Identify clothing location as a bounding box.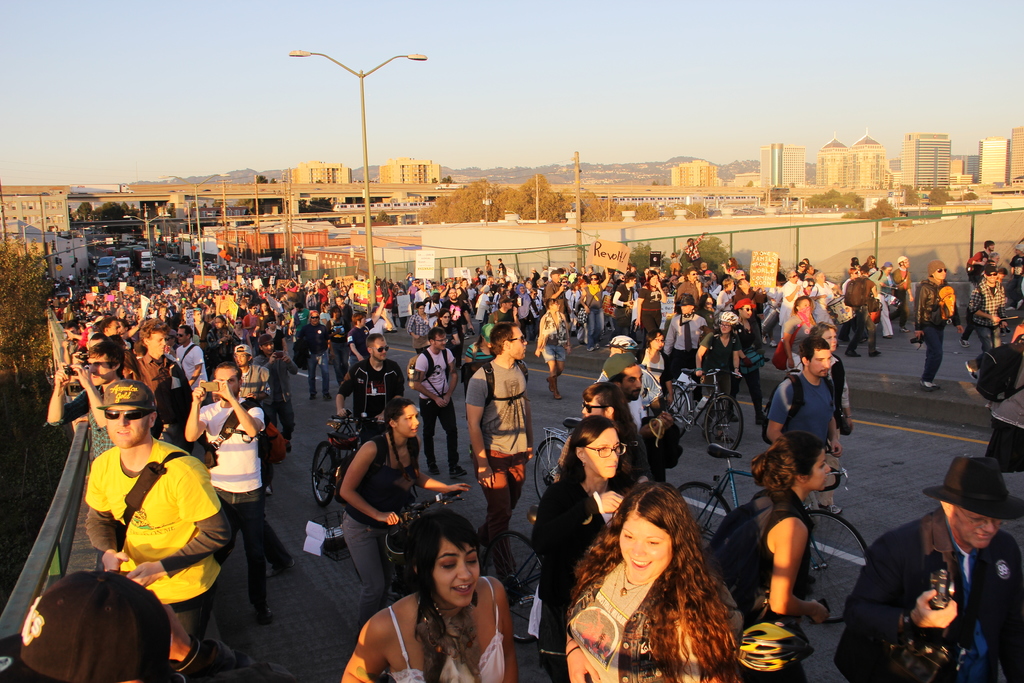
detection(738, 320, 772, 409).
